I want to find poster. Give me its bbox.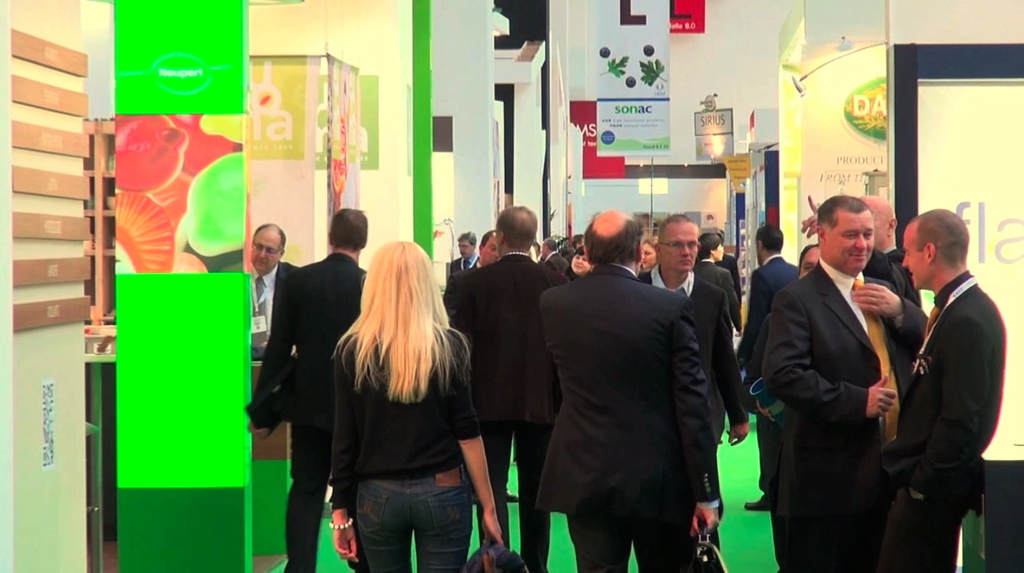
bbox=(572, 98, 627, 180).
